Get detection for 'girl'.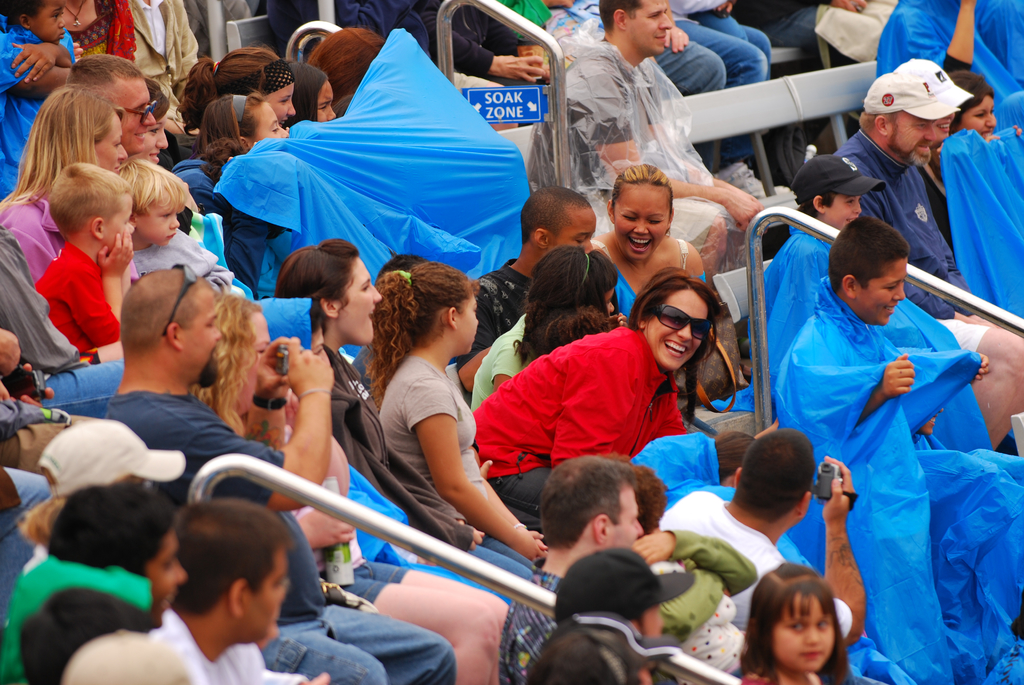
Detection: left=168, top=92, right=292, bottom=274.
